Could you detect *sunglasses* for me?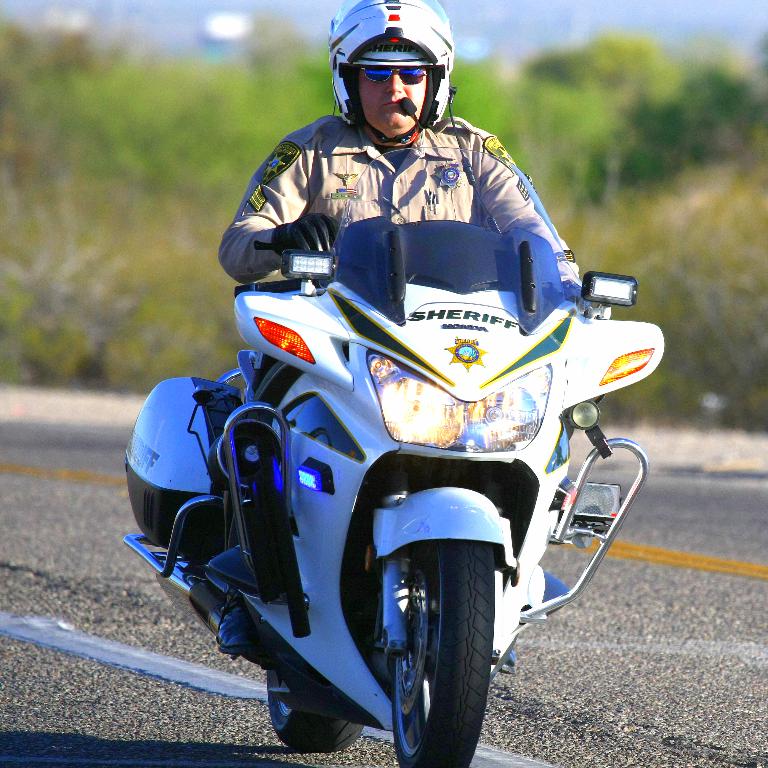
Detection result: BBox(351, 53, 433, 88).
